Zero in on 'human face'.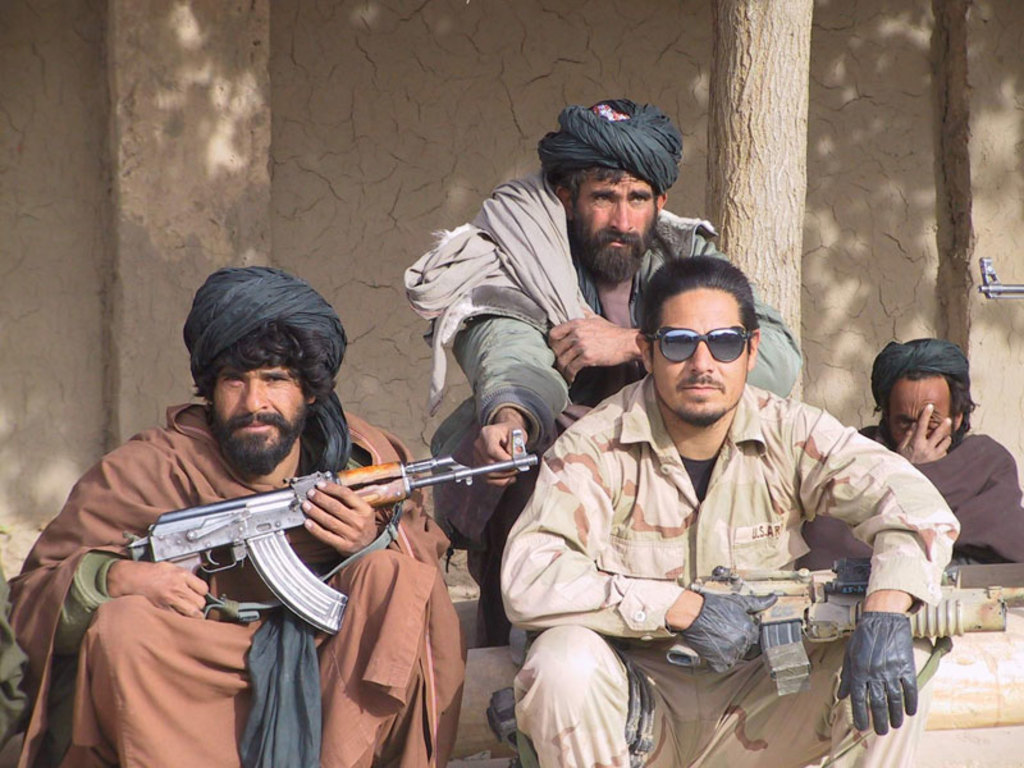
Zeroed in: Rect(573, 166, 655, 282).
